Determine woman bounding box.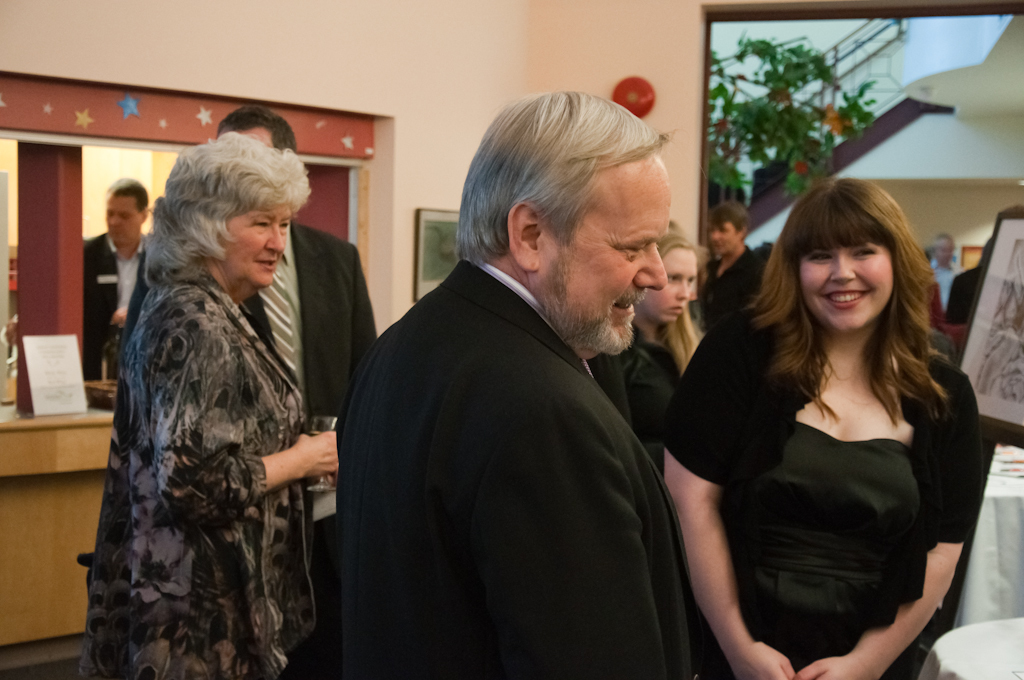
Determined: x1=82, y1=109, x2=348, y2=679.
